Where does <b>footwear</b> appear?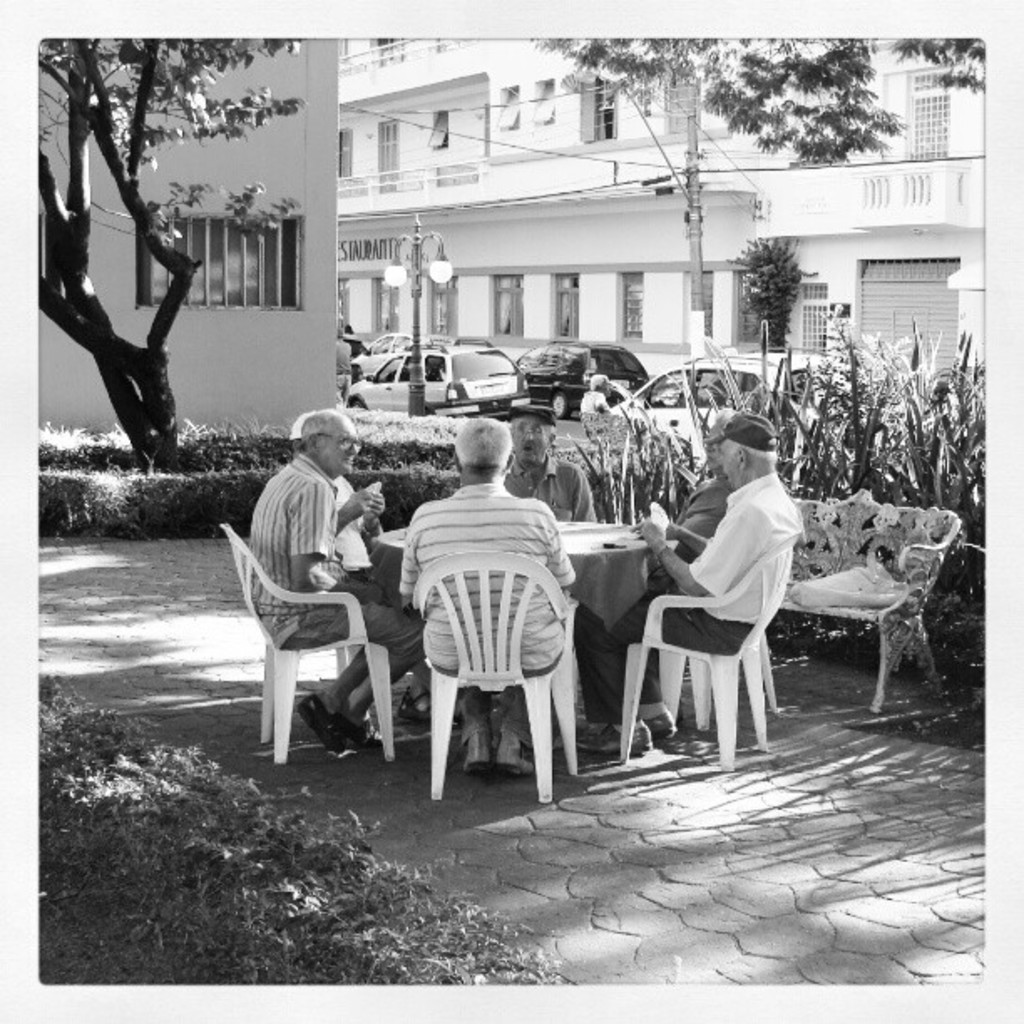
Appears at (x1=390, y1=684, x2=447, y2=726).
